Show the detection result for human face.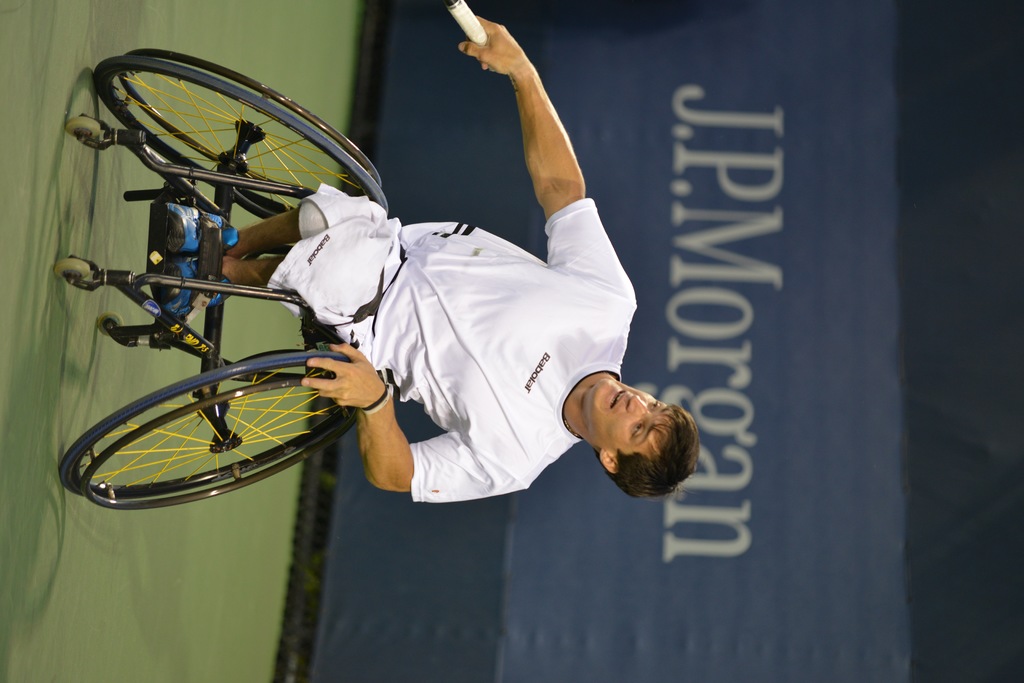
select_region(588, 380, 676, 454).
